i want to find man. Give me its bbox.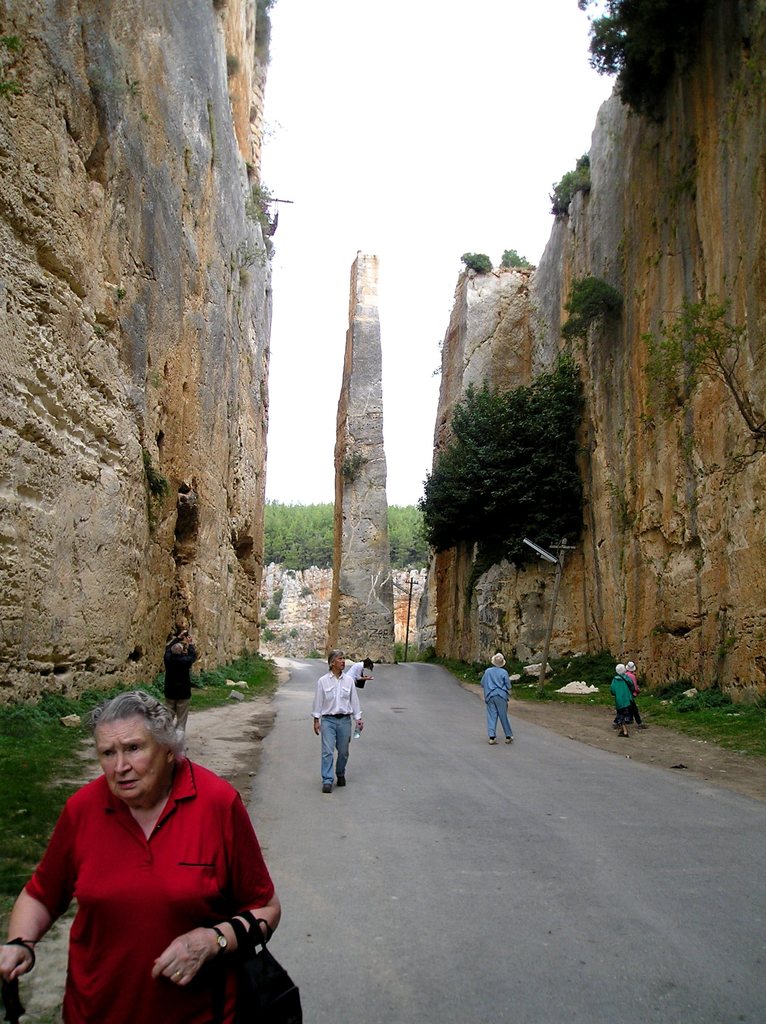
[314, 650, 364, 794].
